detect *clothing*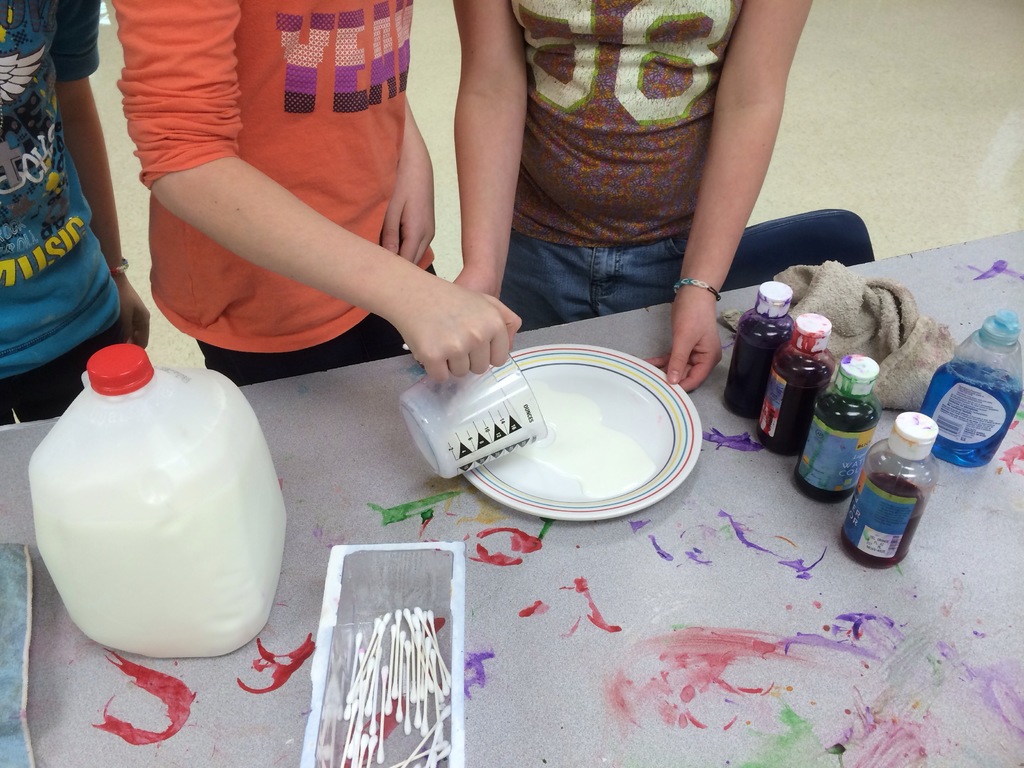
l=510, t=0, r=742, b=340
